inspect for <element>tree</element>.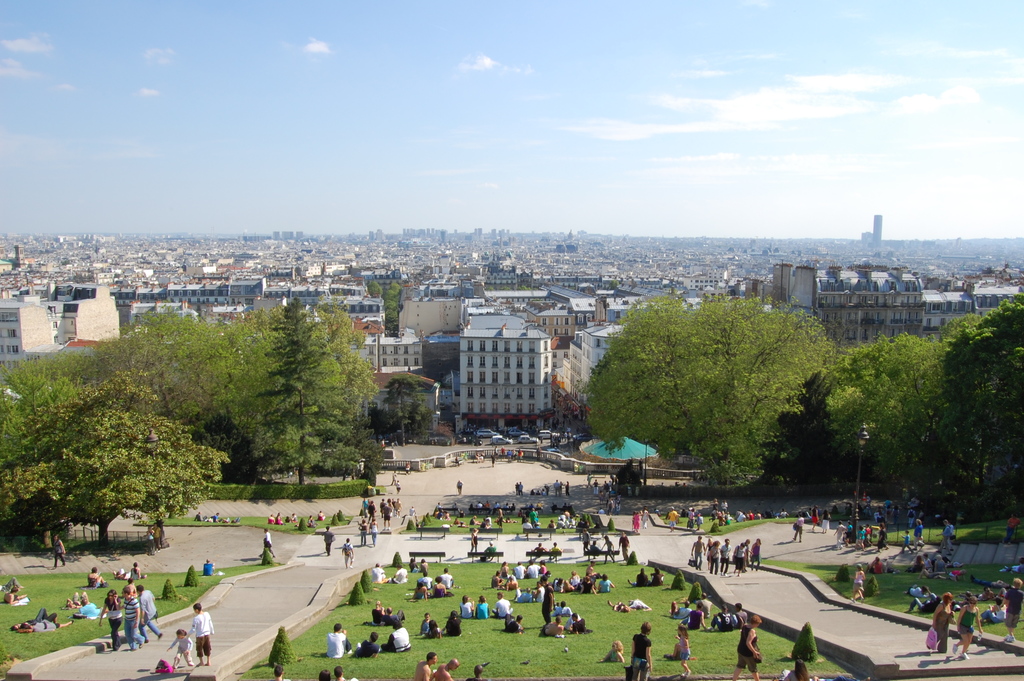
Inspection: locate(369, 279, 400, 331).
